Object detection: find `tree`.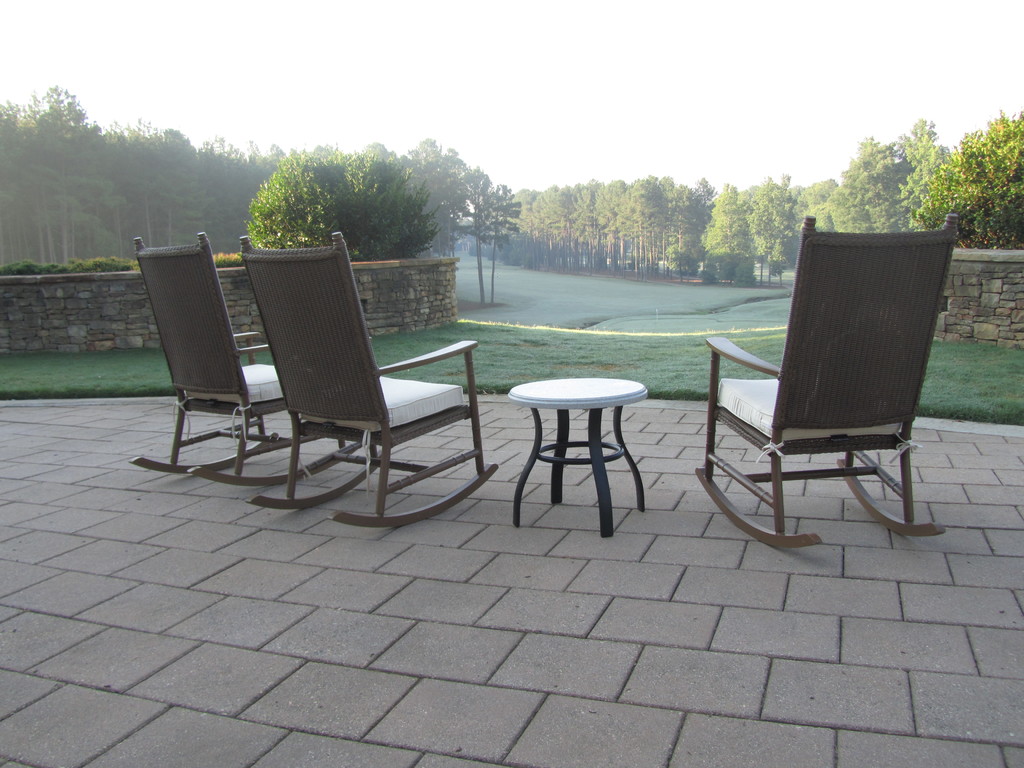
locate(700, 177, 751, 288).
